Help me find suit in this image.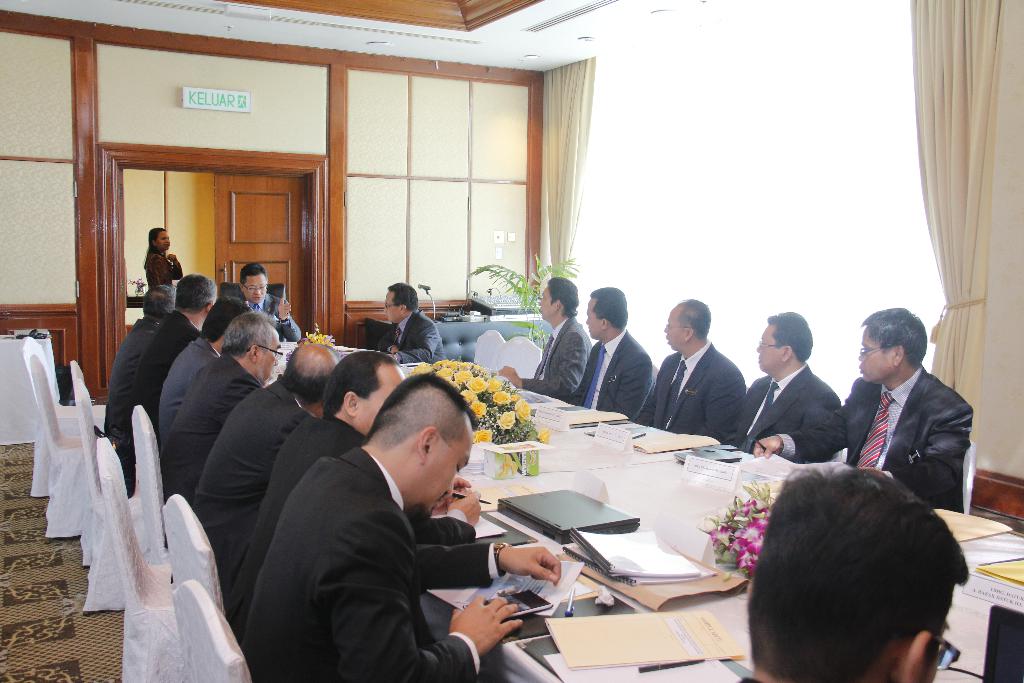
Found it: select_region(155, 328, 220, 454).
